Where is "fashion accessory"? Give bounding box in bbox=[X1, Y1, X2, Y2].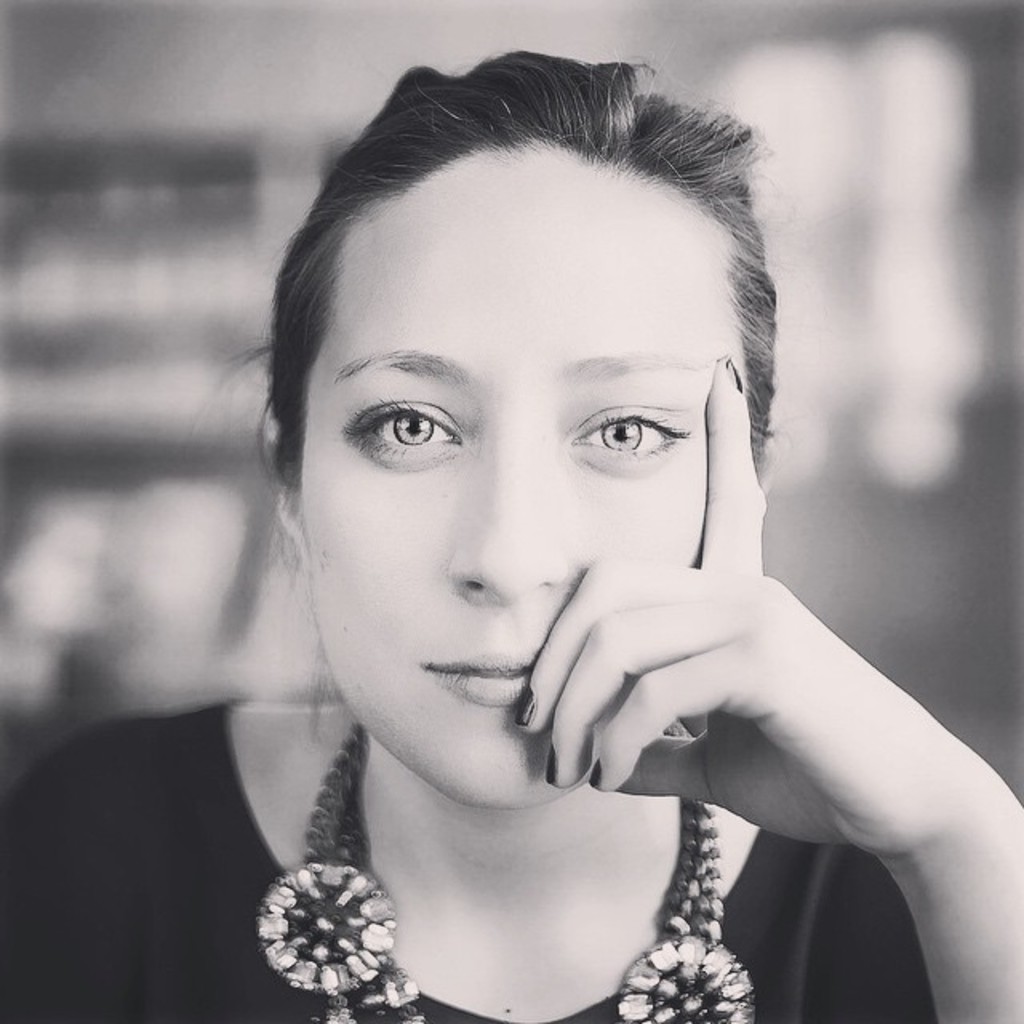
bbox=[589, 758, 600, 787].
